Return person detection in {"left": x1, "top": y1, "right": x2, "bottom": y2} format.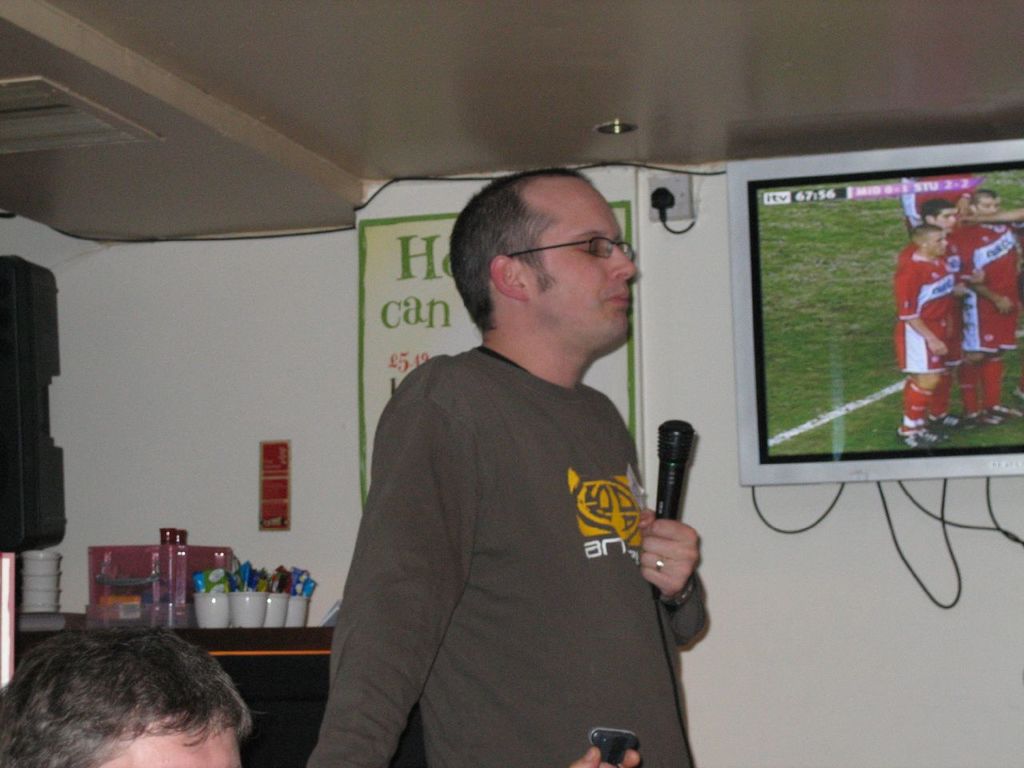
{"left": 961, "top": 186, "right": 1023, "bottom": 428}.
